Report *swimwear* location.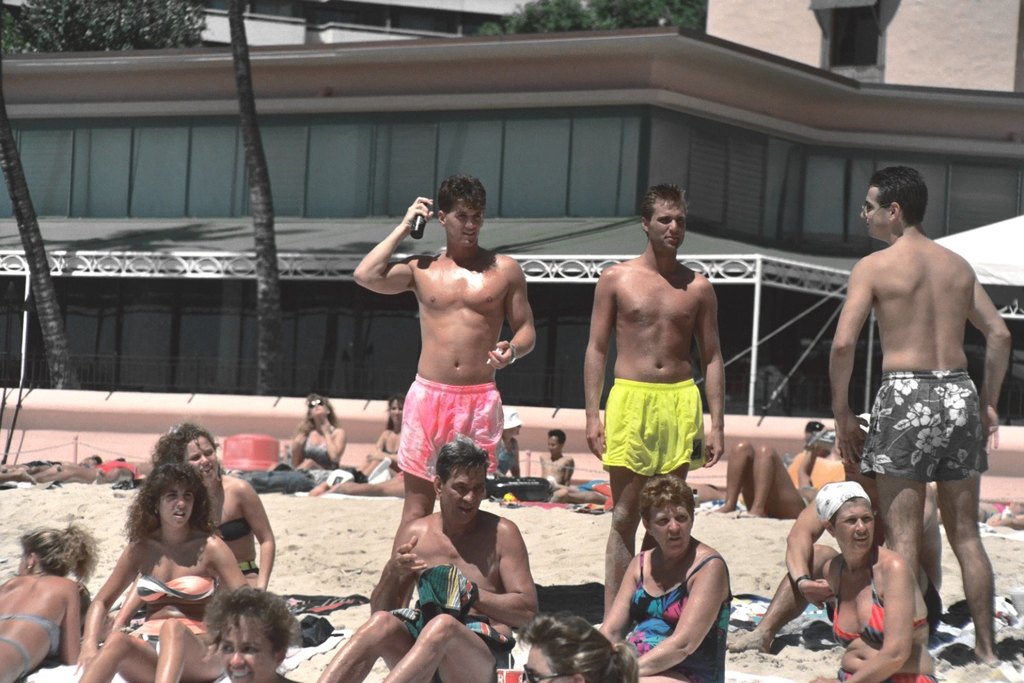
Report: (x1=627, y1=555, x2=728, y2=682).
